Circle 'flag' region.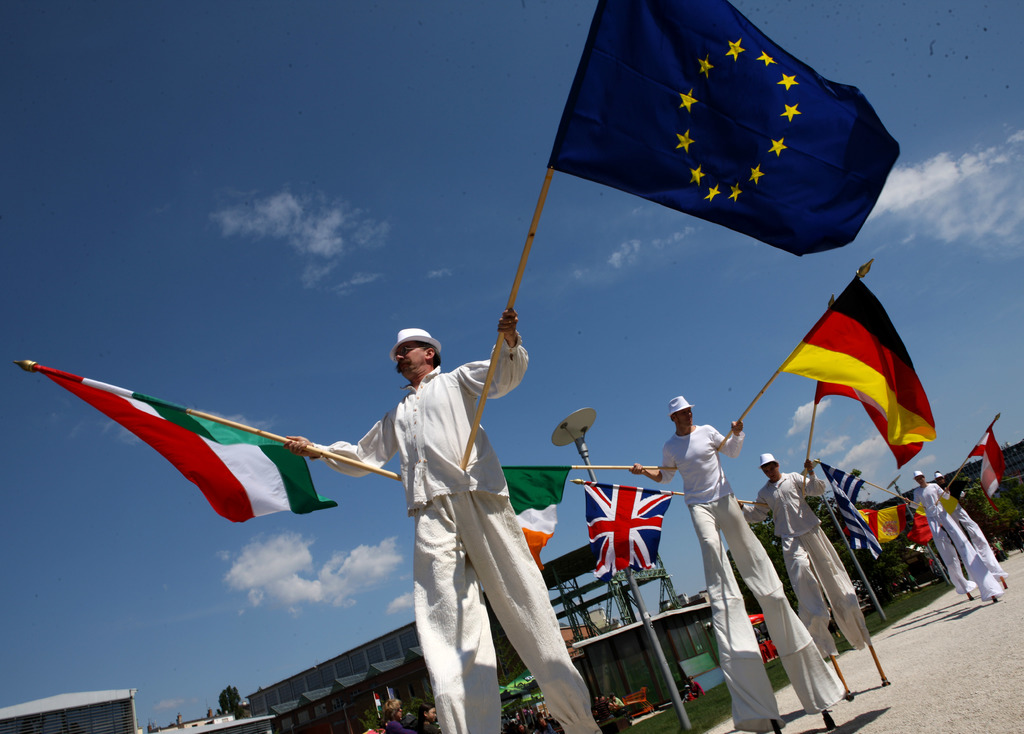
Region: bbox(546, 0, 905, 256).
